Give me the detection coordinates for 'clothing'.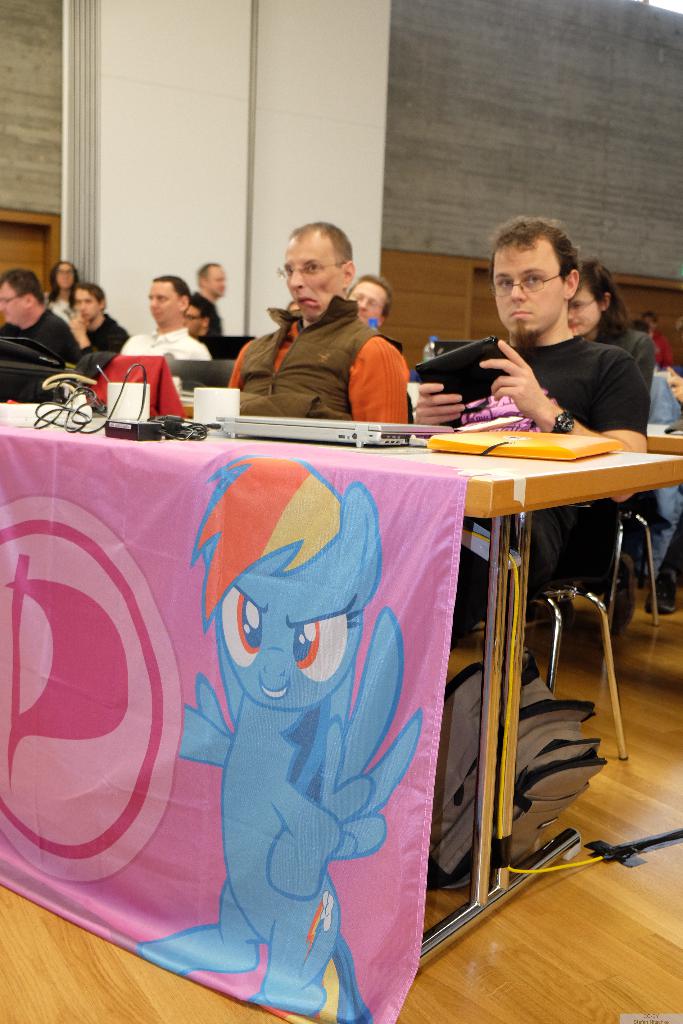
pyautogui.locateOnScreen(605, 316, 663, 535).
